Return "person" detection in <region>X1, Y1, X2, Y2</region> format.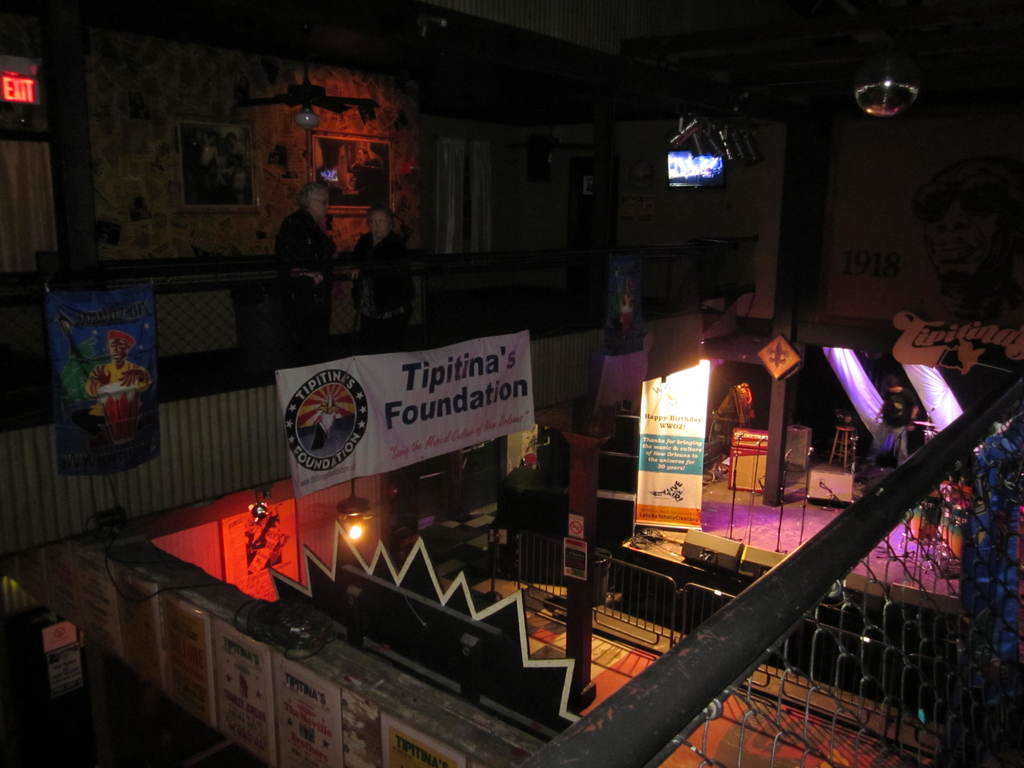
<region>332, 202, 421, 344</region>.
